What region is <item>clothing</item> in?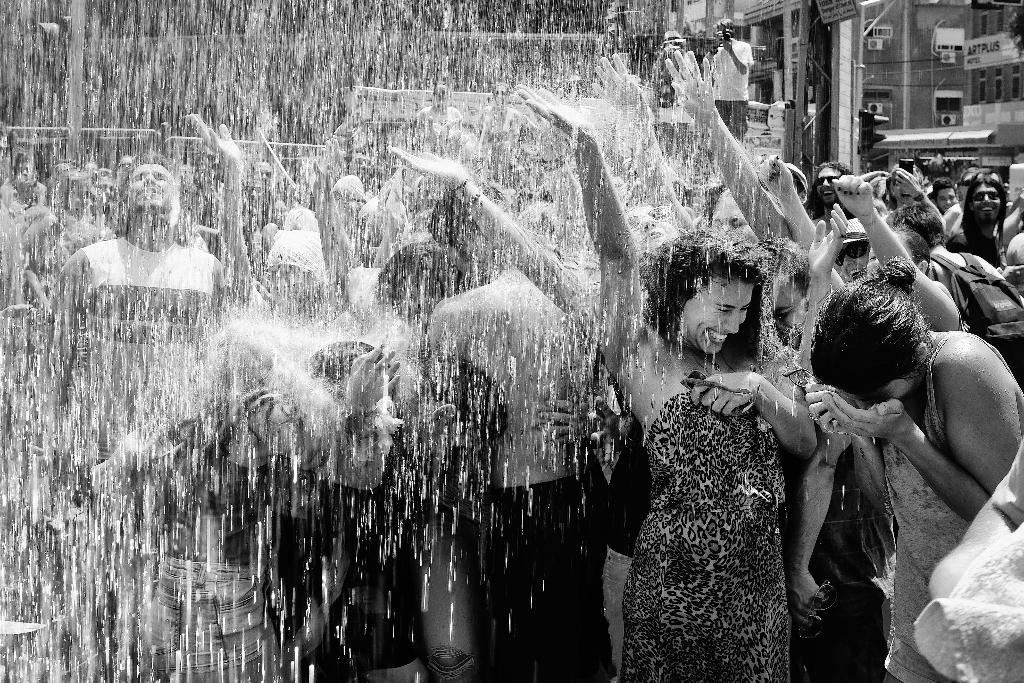
[616,379,803,682].
